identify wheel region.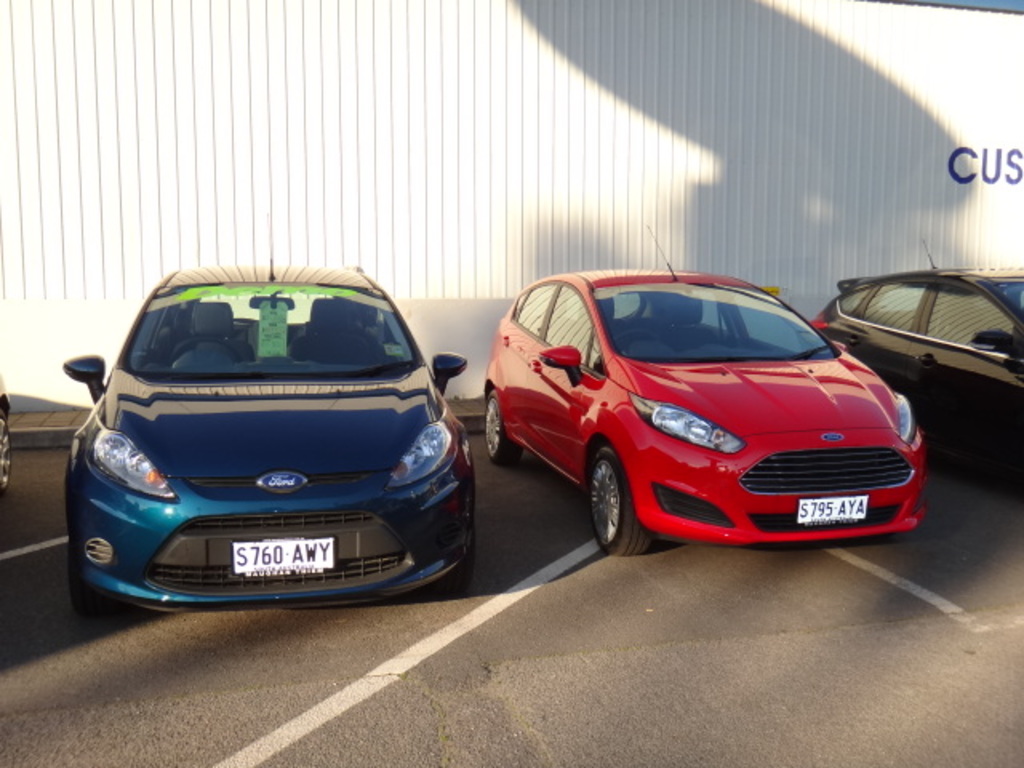
Region: BBox(475, 394, 517, 469).
